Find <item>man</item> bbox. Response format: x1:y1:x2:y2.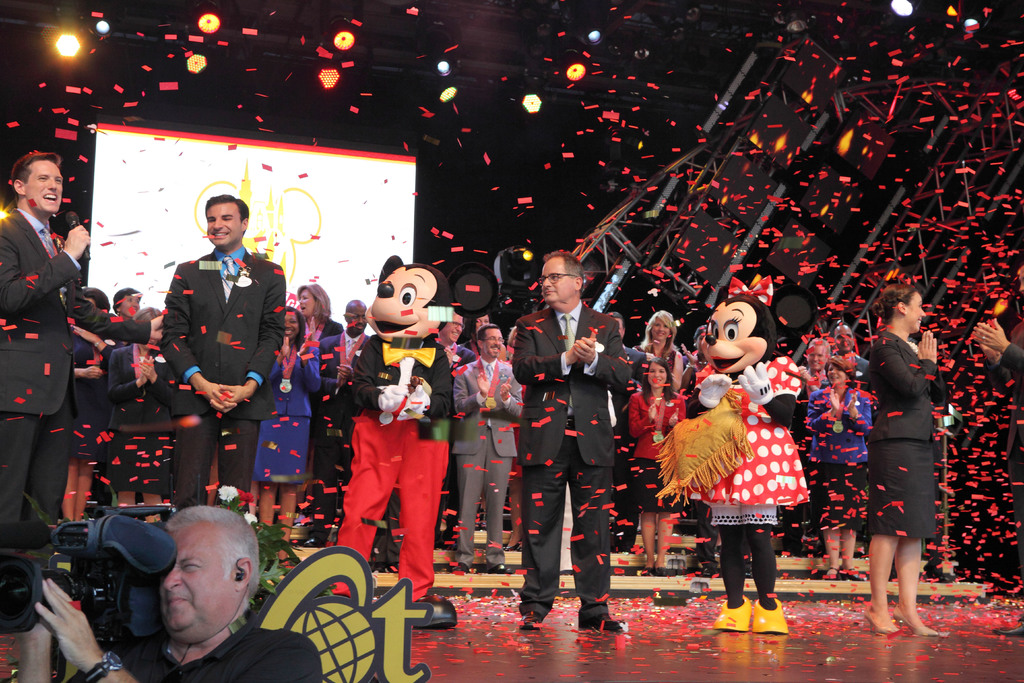
0:149:98:630.
